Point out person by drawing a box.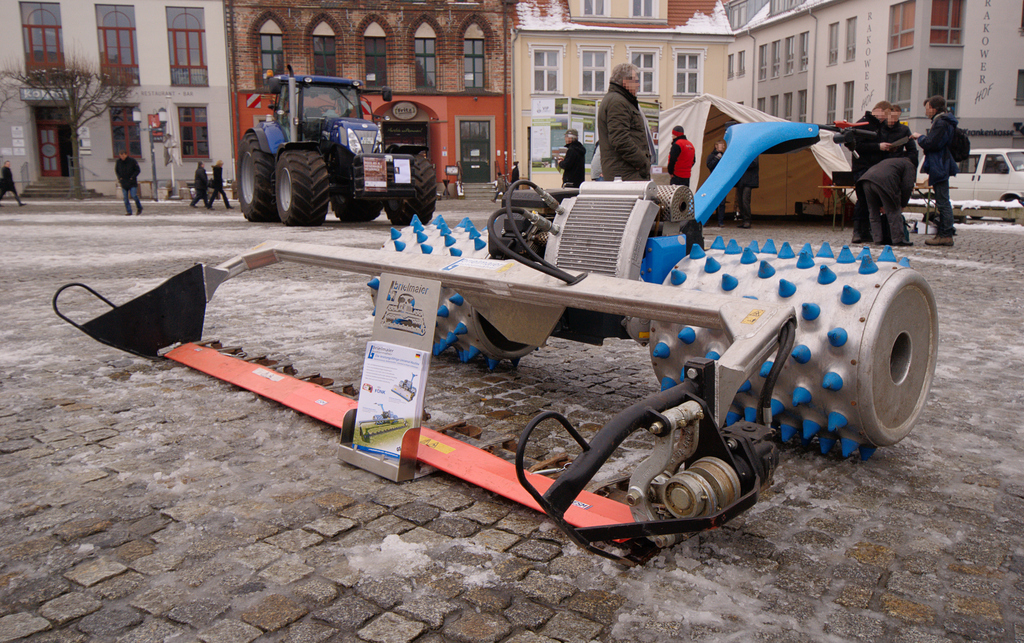
[881,106,919,222].
